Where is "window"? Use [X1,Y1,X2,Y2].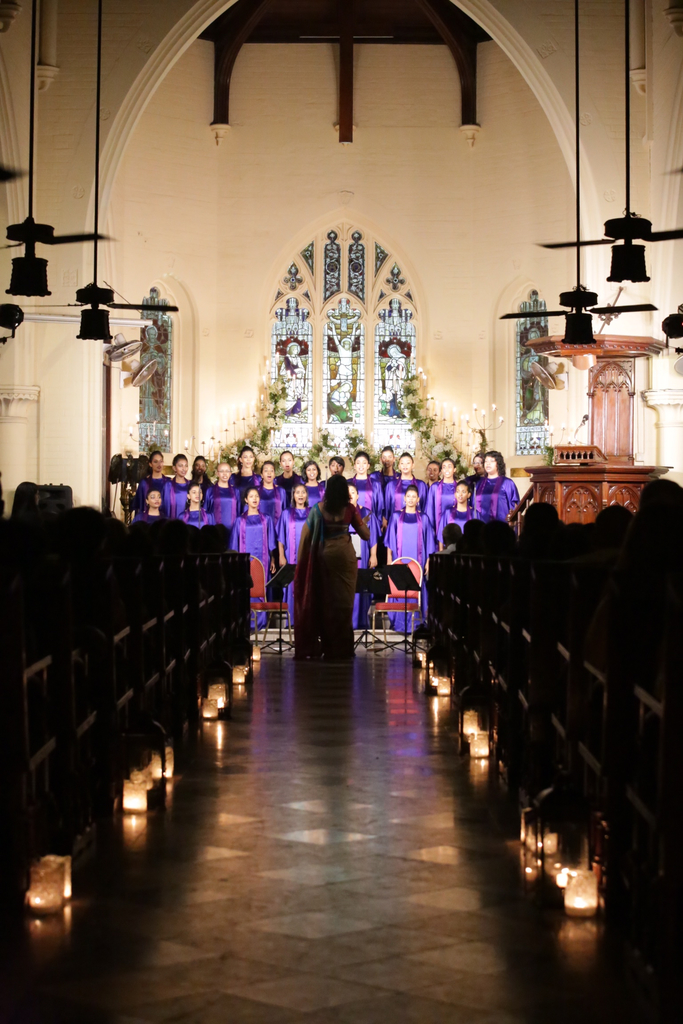
[254,196,430,435].
